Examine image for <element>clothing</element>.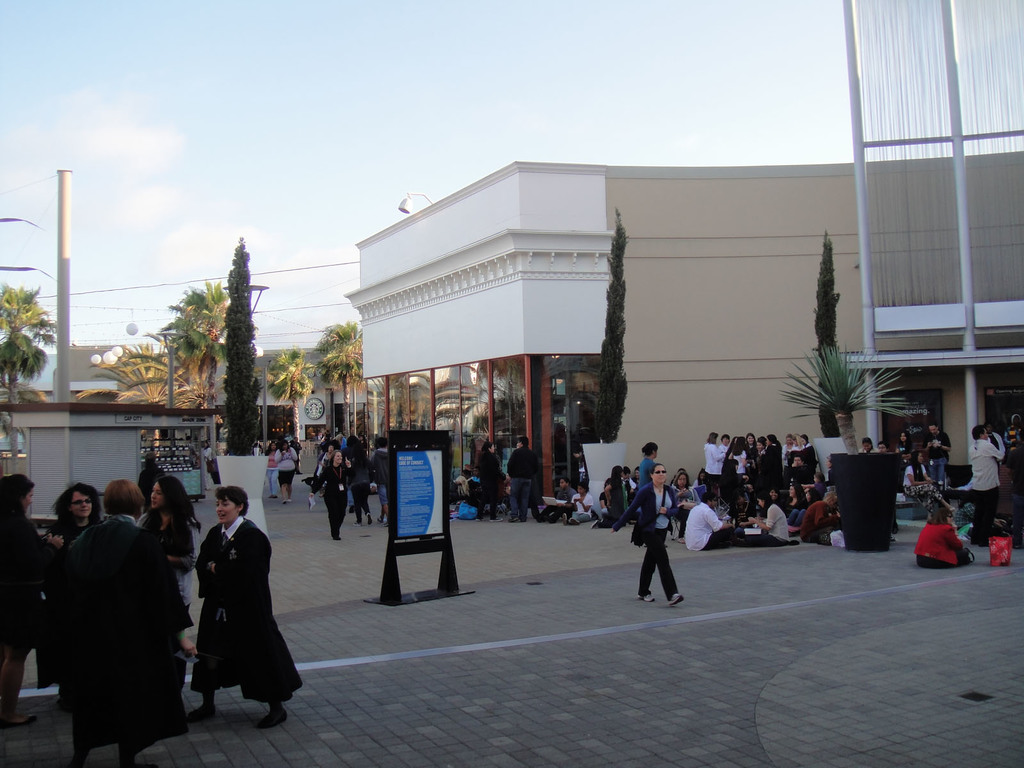
Examination result: BBox(969, 433, 1009, 520).
